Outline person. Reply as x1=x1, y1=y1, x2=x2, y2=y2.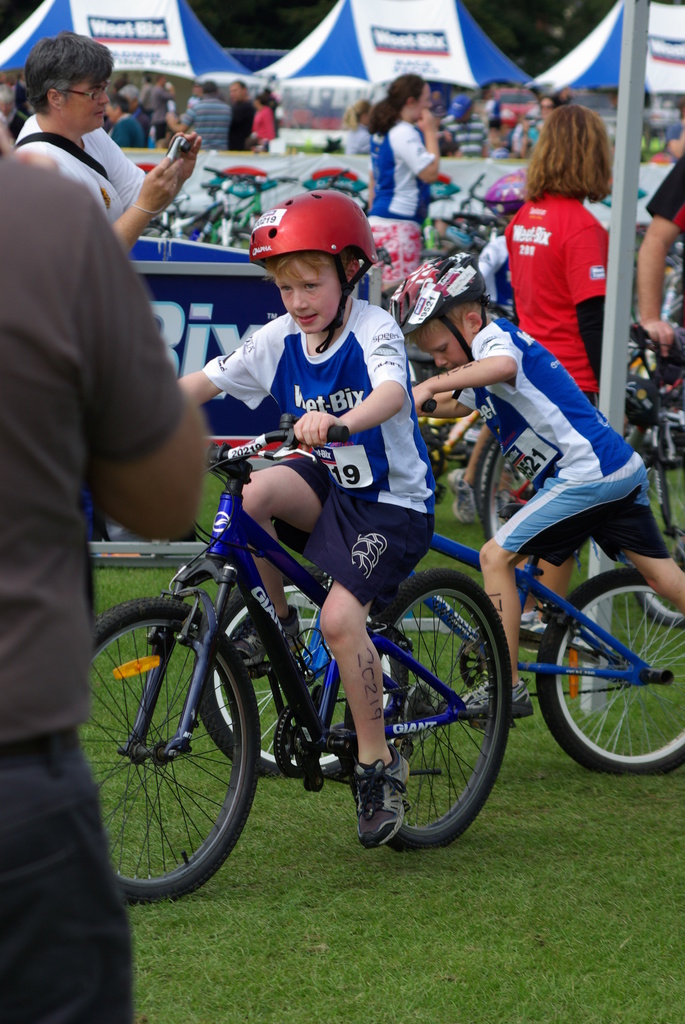
x1=626, y1=148, x2=684, y2=404.
